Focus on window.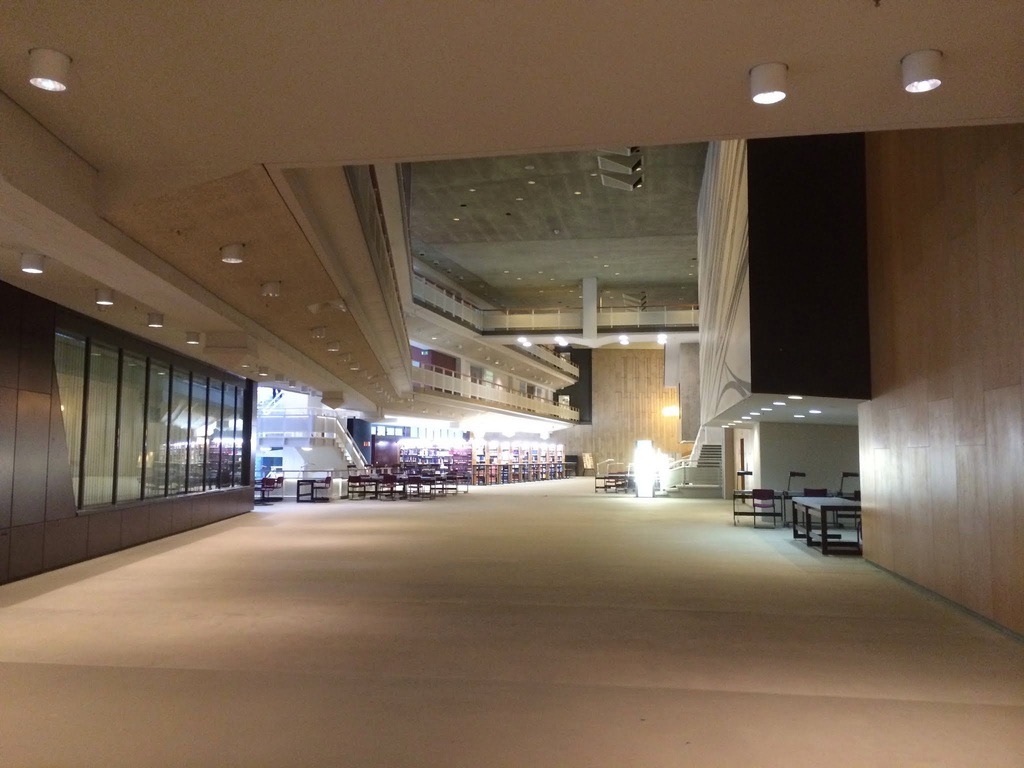
Focused at <region>188, 378, 212, 493</region>.
